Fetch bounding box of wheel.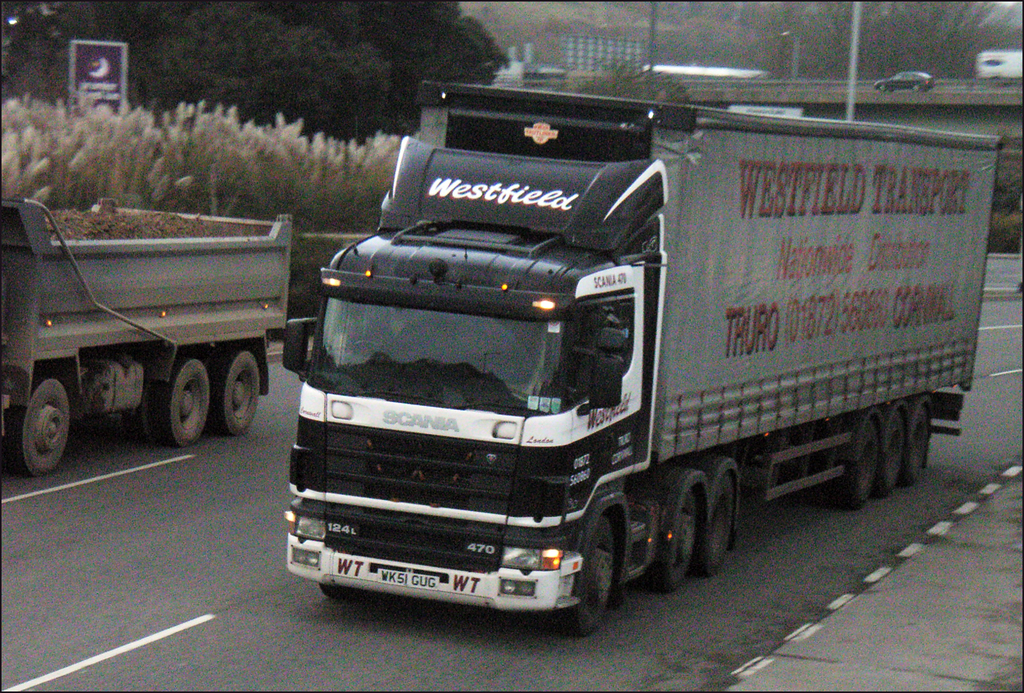
Bbox: bbox(212, 350, 259, 436).
